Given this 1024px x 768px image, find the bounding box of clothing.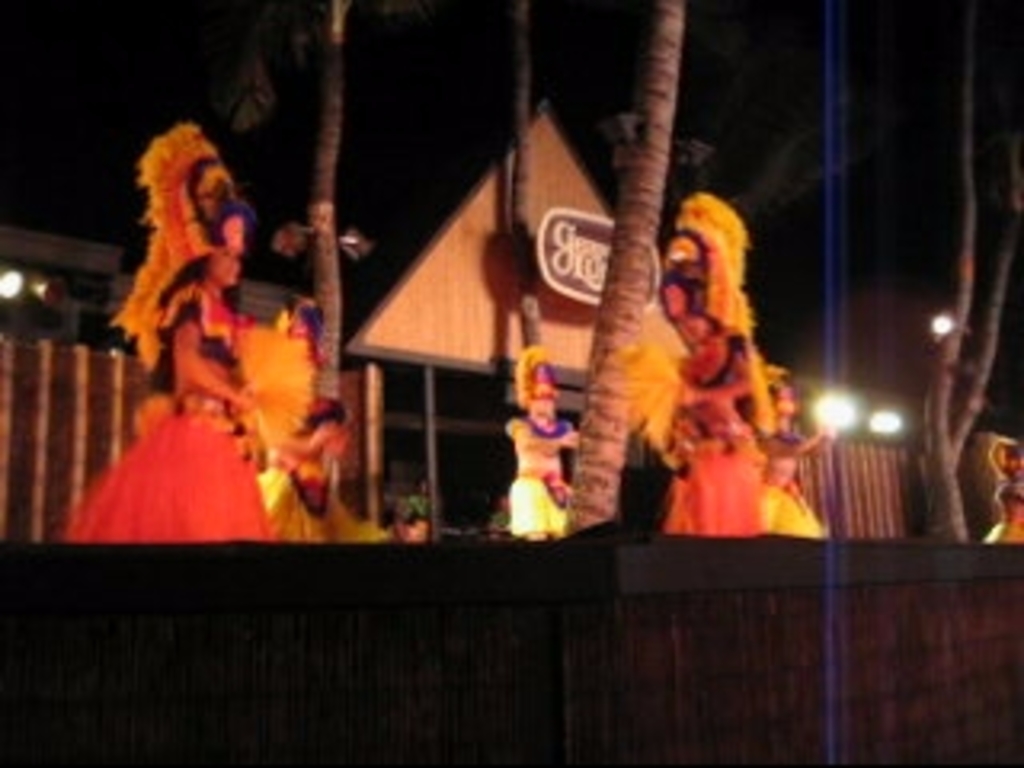
(758, 422, 822, 541).
